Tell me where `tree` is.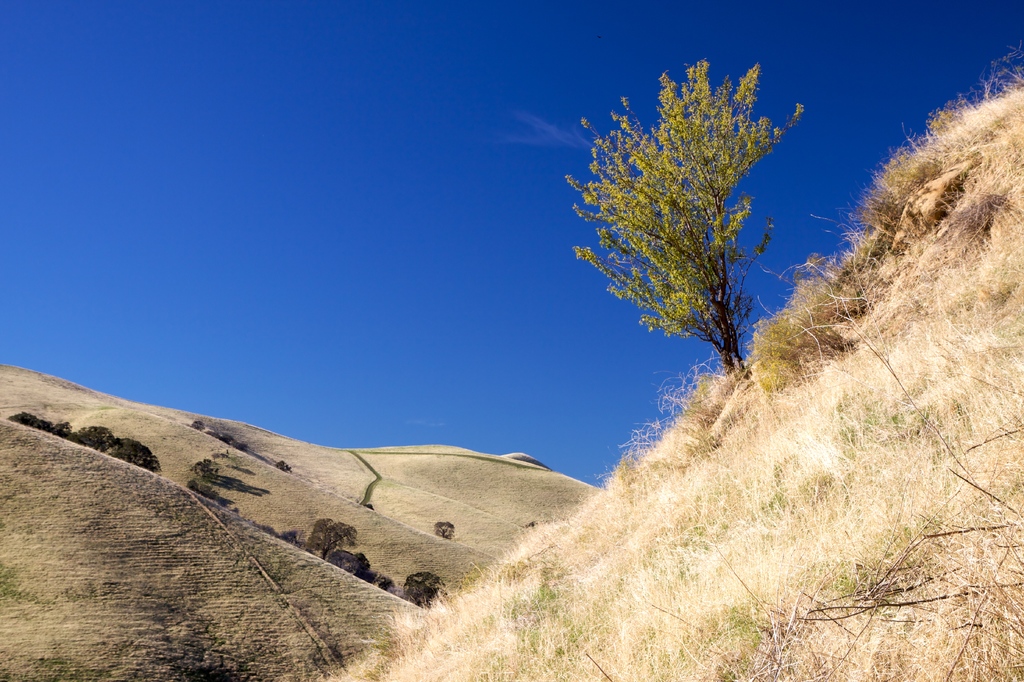
`tree` is at l=190, t=478, r=224, b=502.
